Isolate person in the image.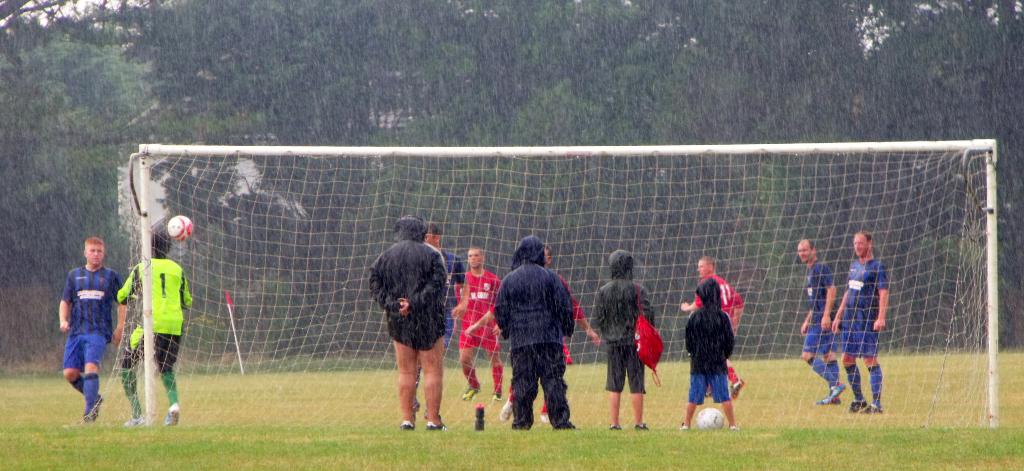
Isolated region: x1=674, y1=275, x2=744, y2=431.
